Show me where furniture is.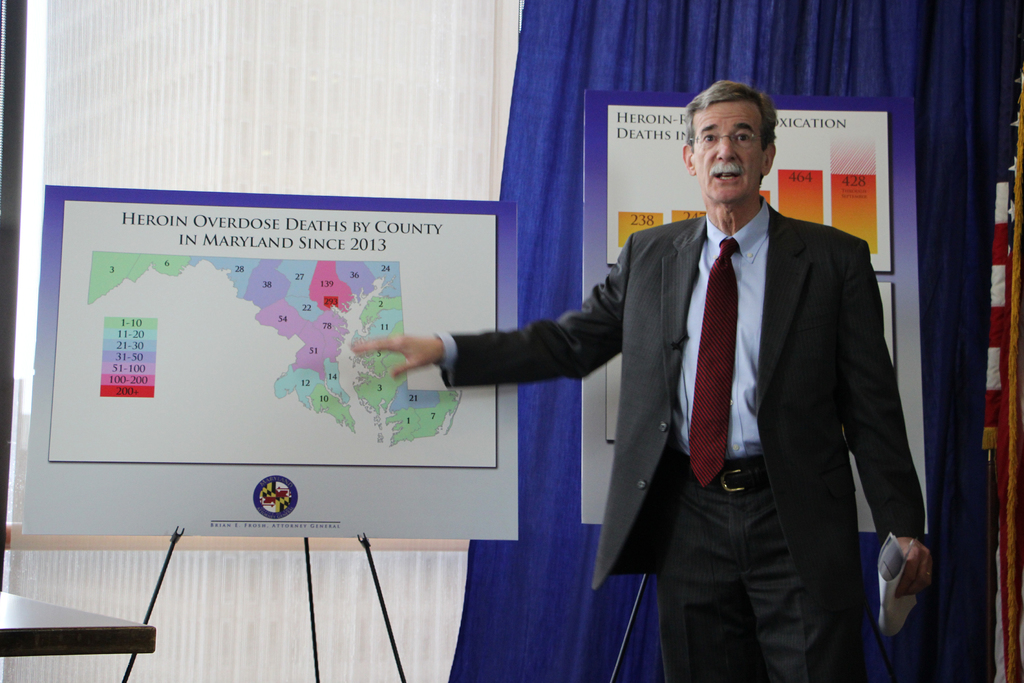
furniture is at locate(0, 589, 154, 658).
